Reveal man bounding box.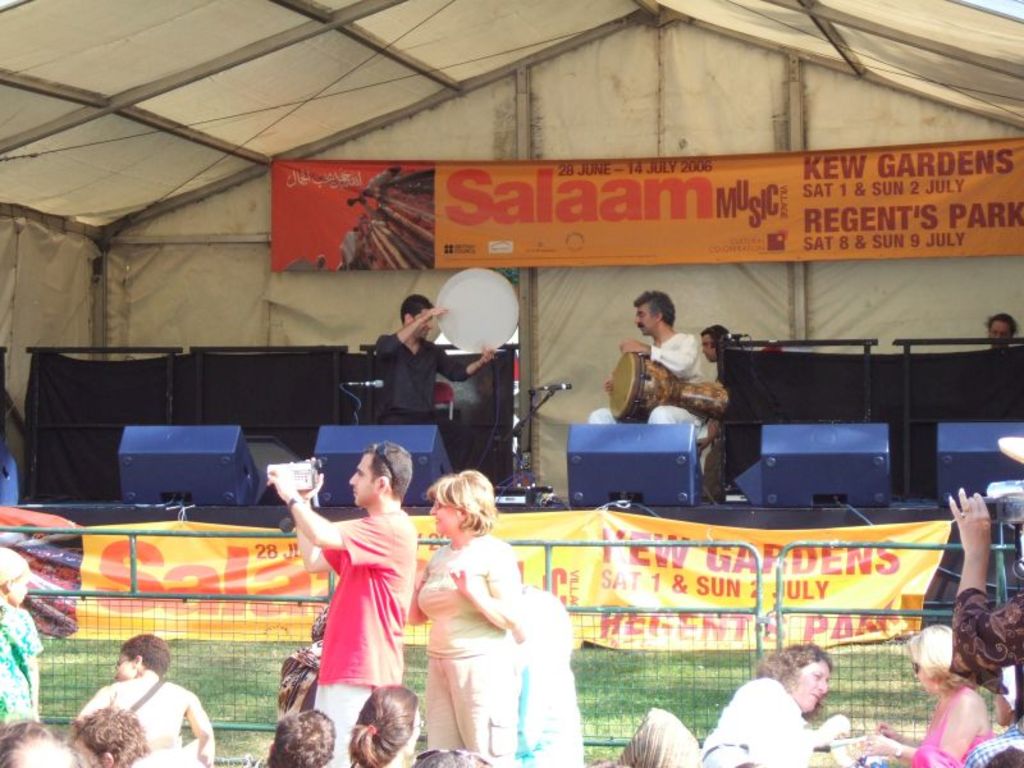
Revealed: {"left": 269, "top": 439, "right": 419, "bottom": 767}.
